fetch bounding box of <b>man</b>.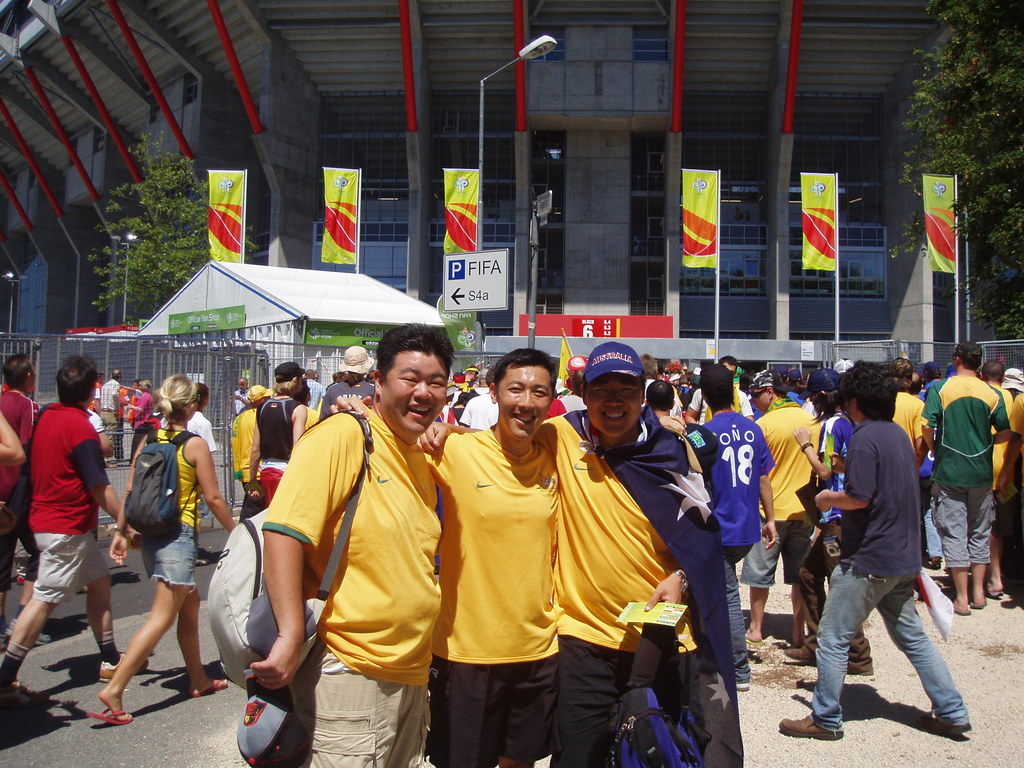
Bbox: pyautogui.locateOnScreen(307, 371, 324, 412).
